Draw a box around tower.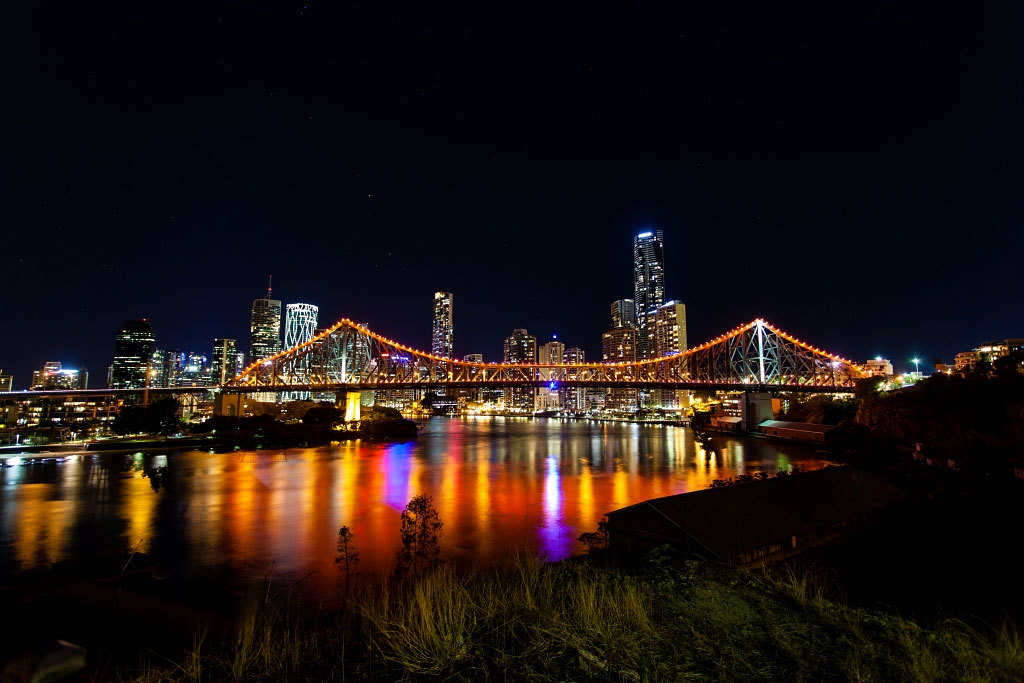
bbox(287, 296, 320, 359).
